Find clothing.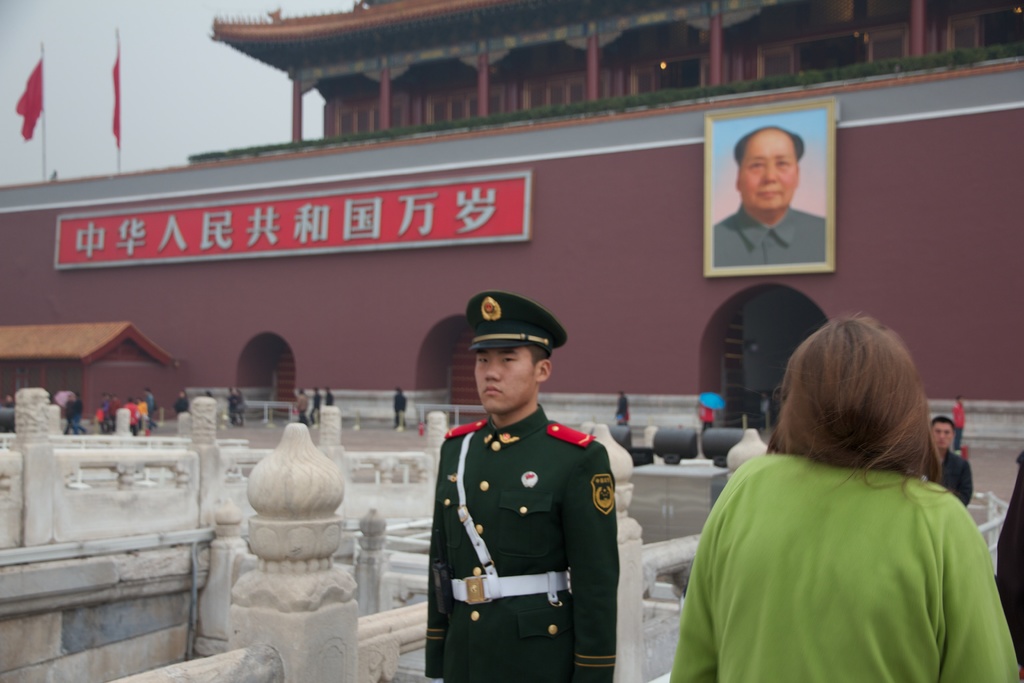
(left=712, top=209, right=830, bottom=261).
